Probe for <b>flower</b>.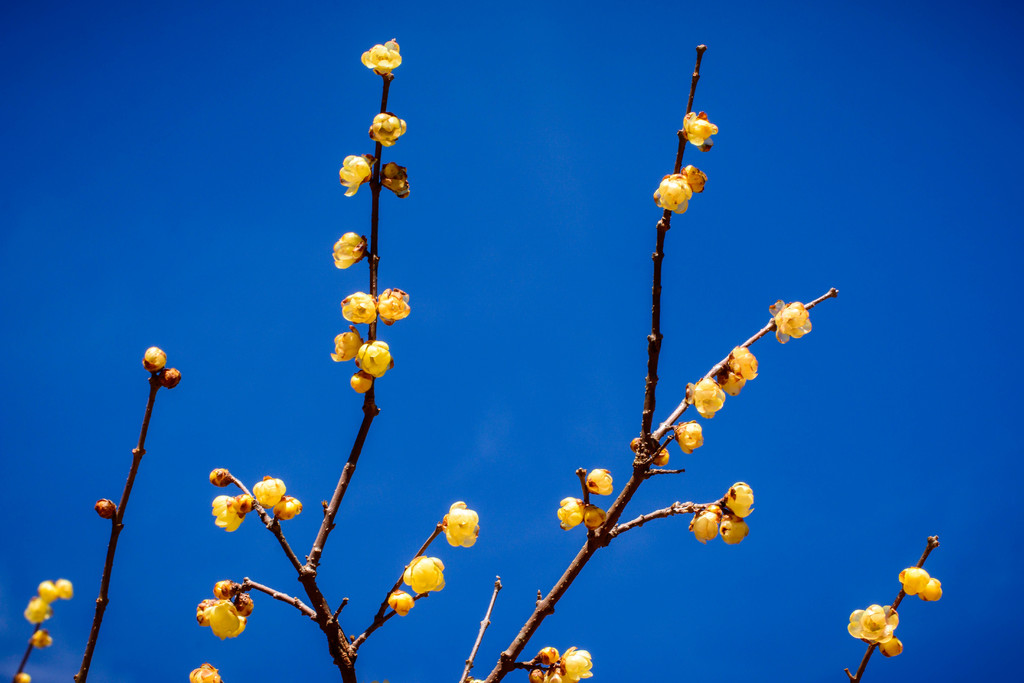
Probe result: [189, 664, 218, 682].
